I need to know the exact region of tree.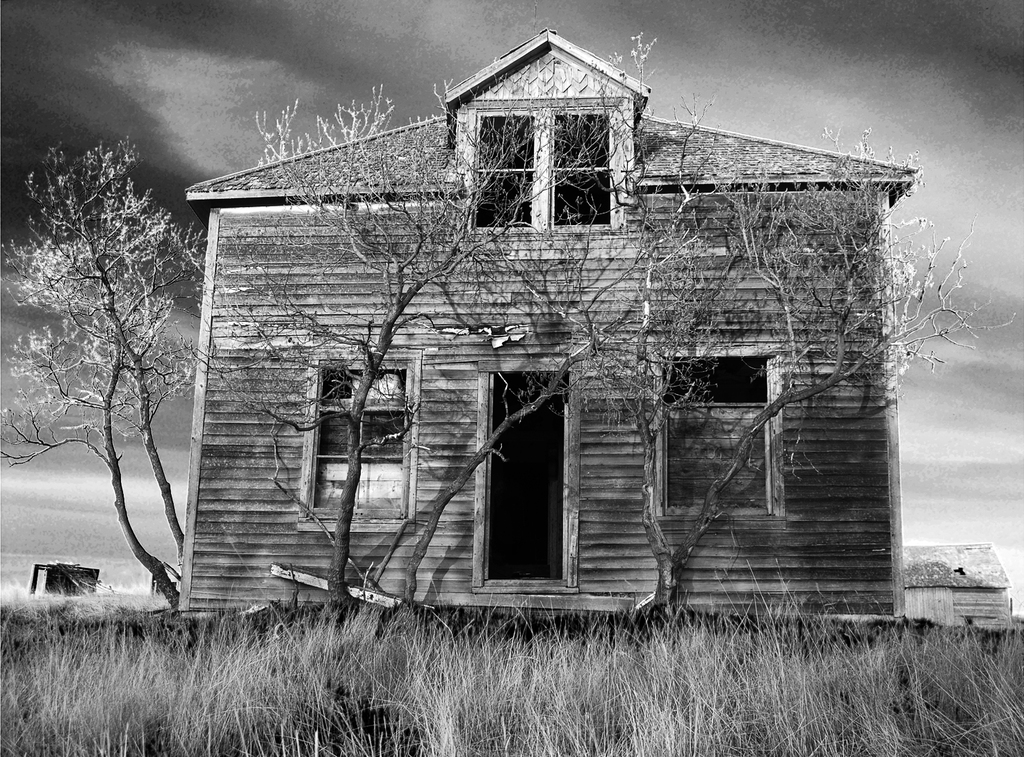
Region: [left=416, top=16, right=769, bottom=610].
